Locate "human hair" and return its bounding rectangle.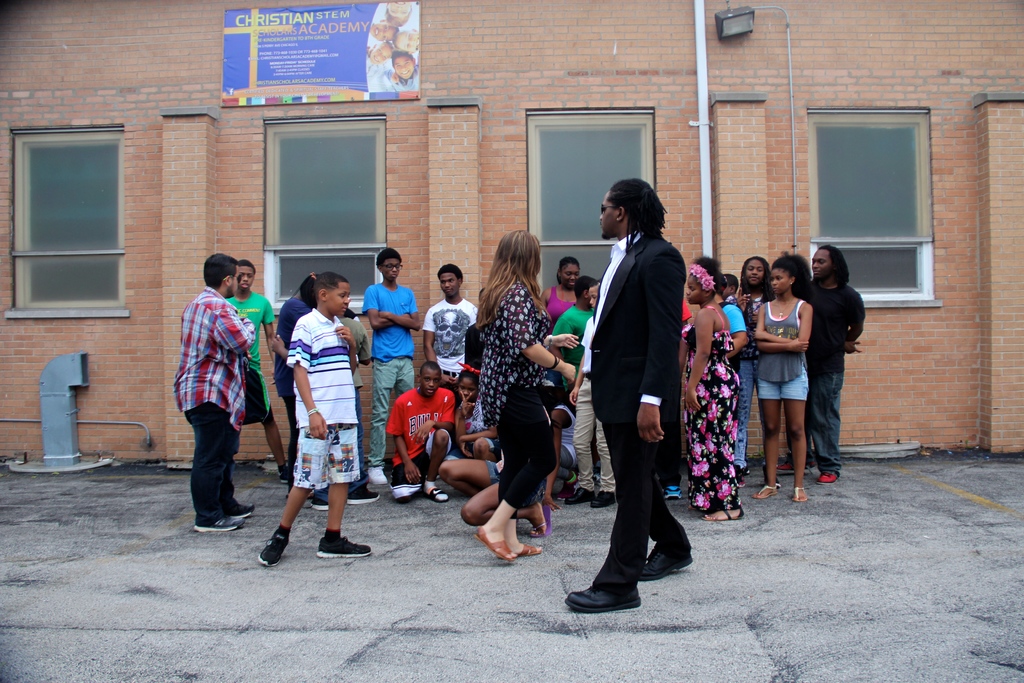
[x1=778, y1=258, x2=807, y2=305].
